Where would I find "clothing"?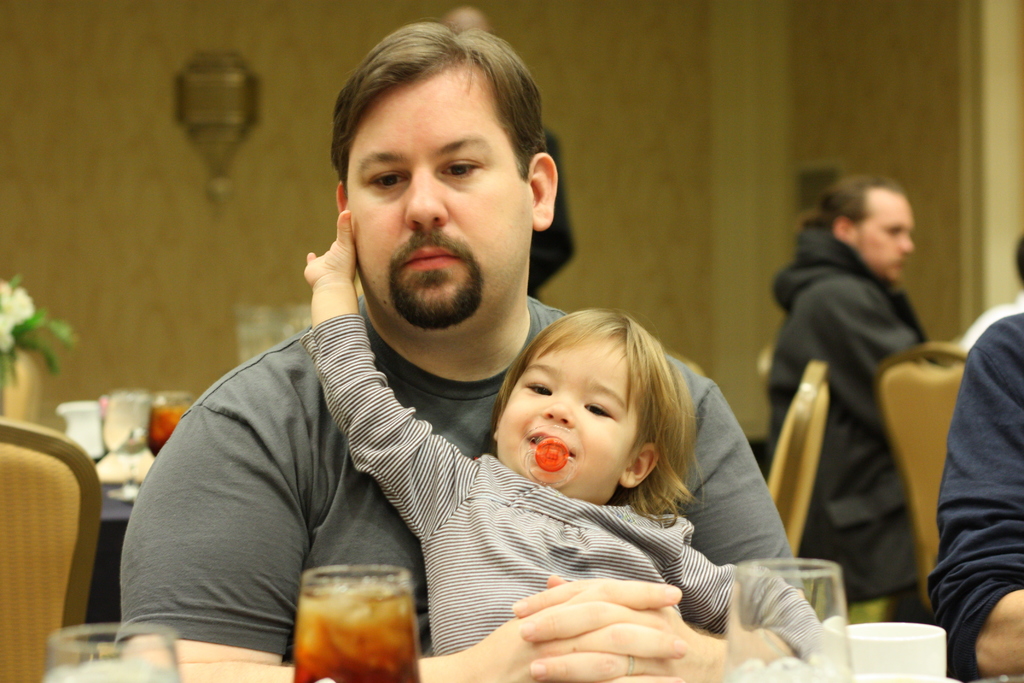
At select_region(928, 313, 1023, 682).
